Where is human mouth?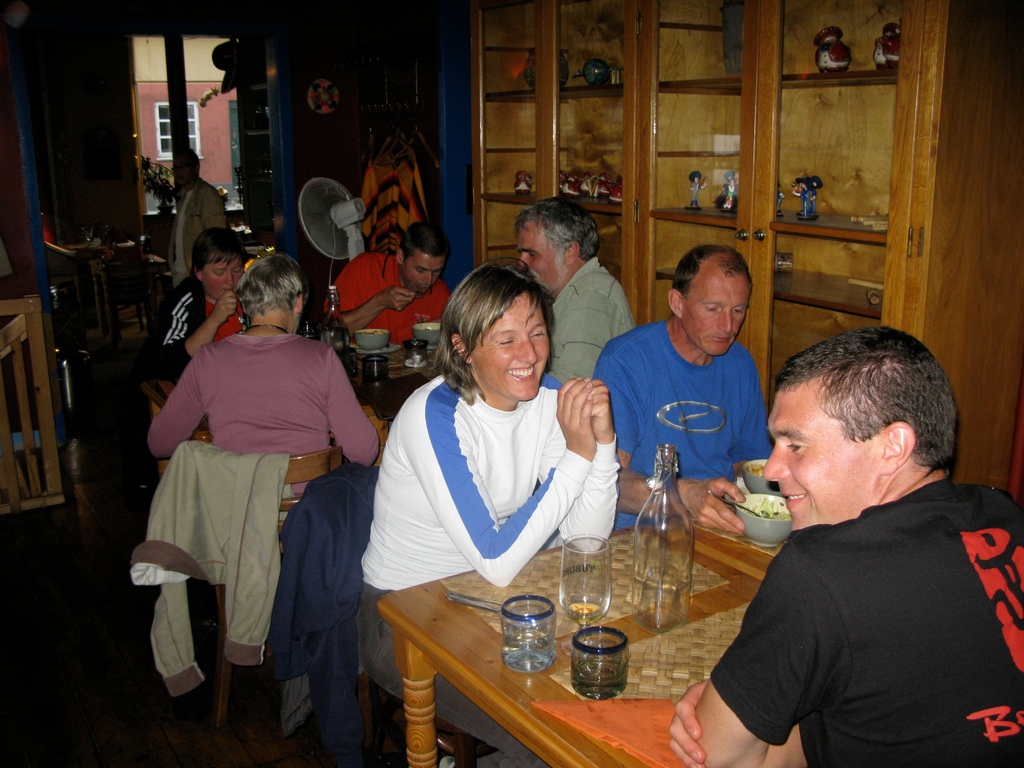
region(506, 364, 537, 376).
